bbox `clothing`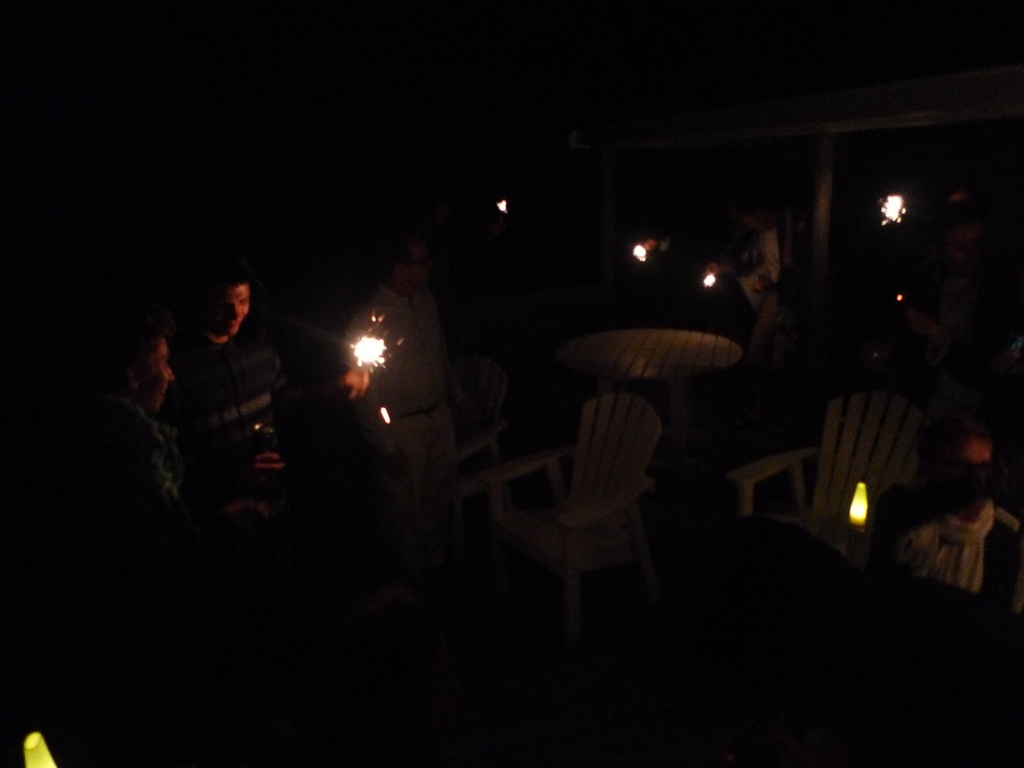
[870, 506, 991, 589]
